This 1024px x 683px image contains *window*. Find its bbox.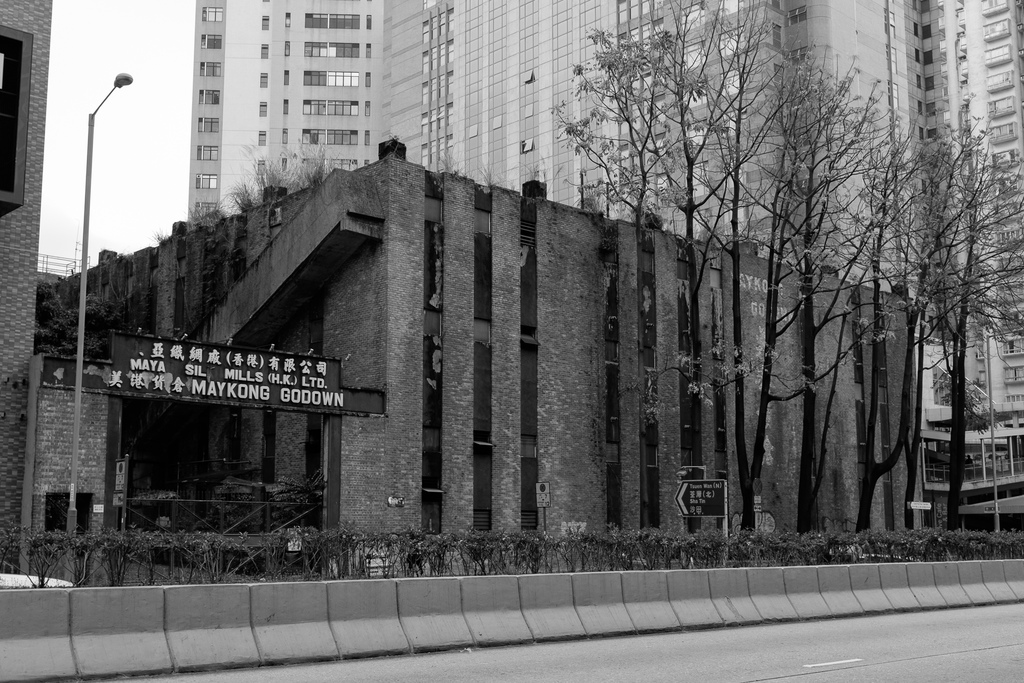
724,151,745,187.
